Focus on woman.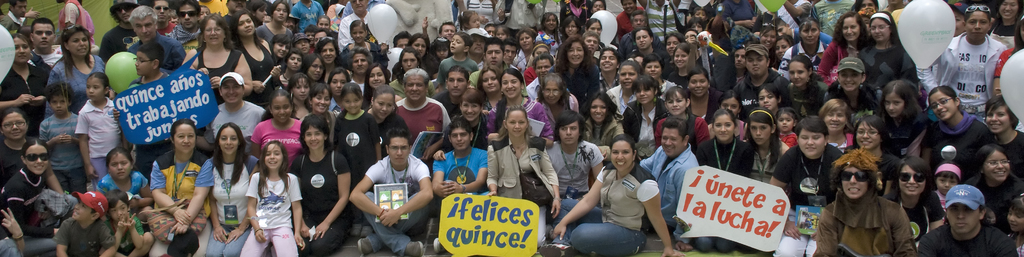
Focused at bbox(0, 31, 51, 135).
